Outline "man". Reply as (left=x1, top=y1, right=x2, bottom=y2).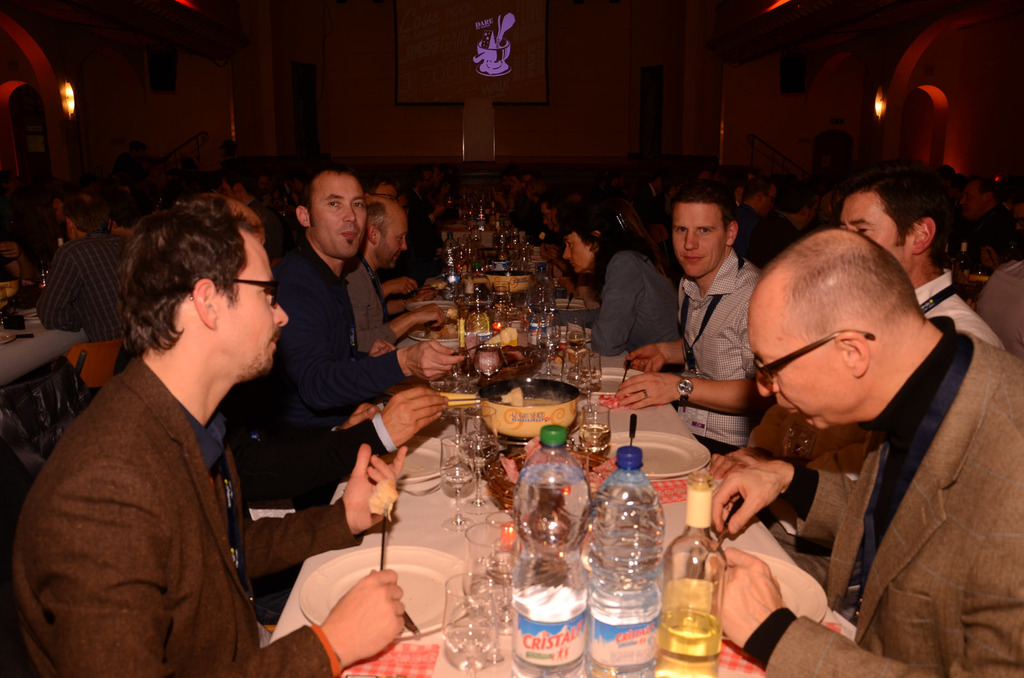
(left=0, top=187, right=134, bottom=448).
